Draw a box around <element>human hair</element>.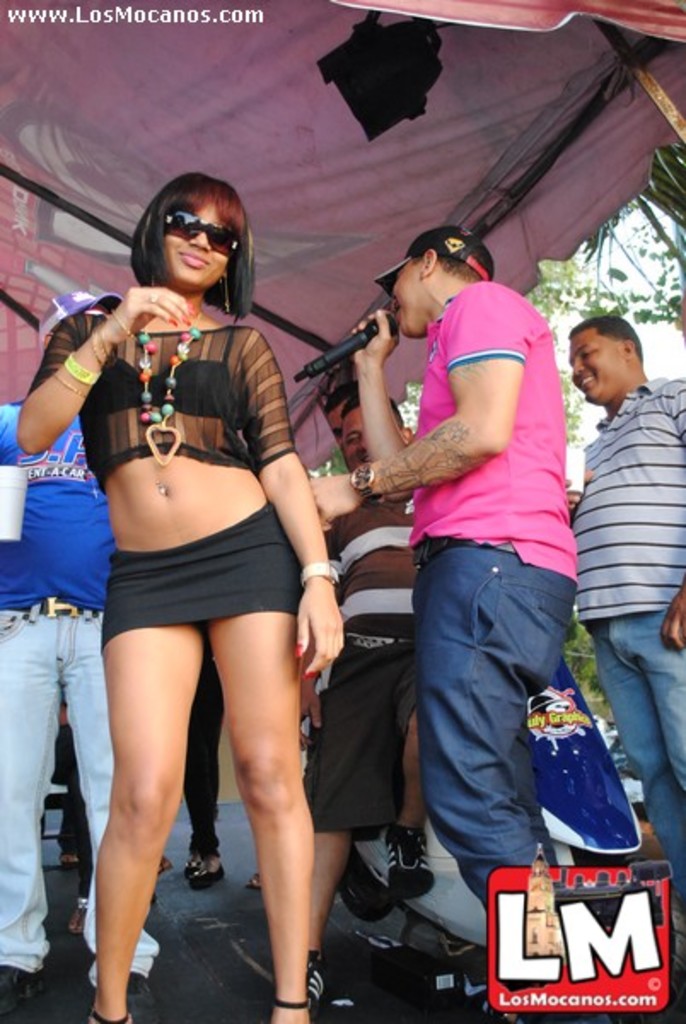
(570, 321, 640, 364).
